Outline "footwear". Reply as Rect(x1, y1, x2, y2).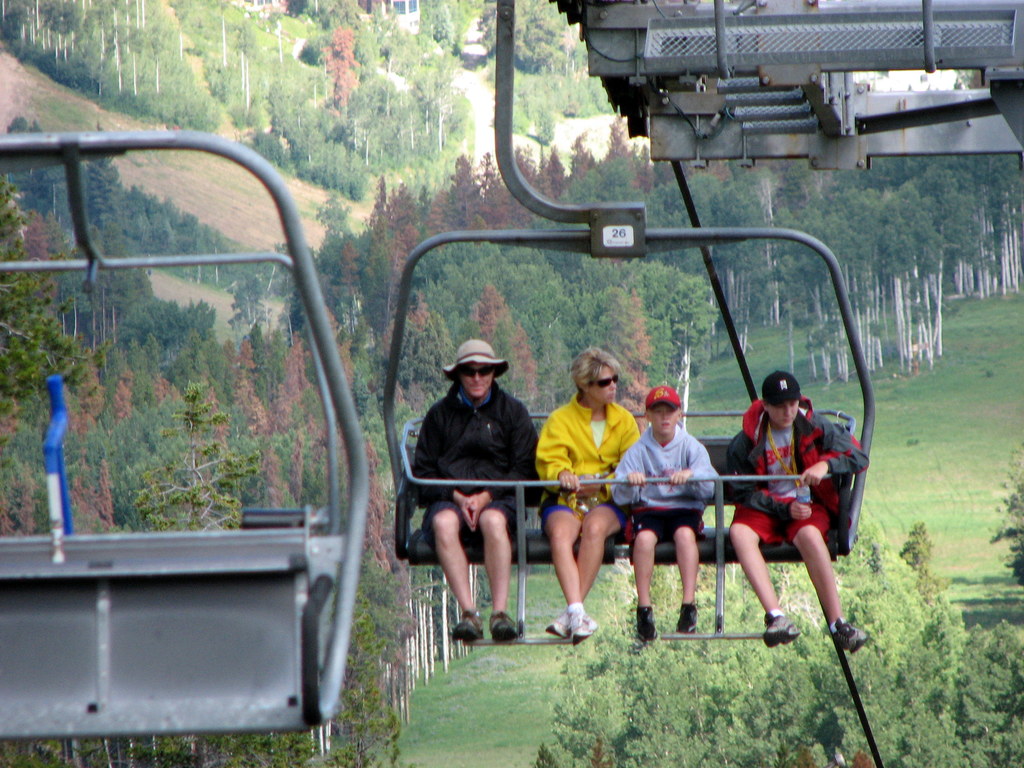
Rect(452, 611, 490, 641).
